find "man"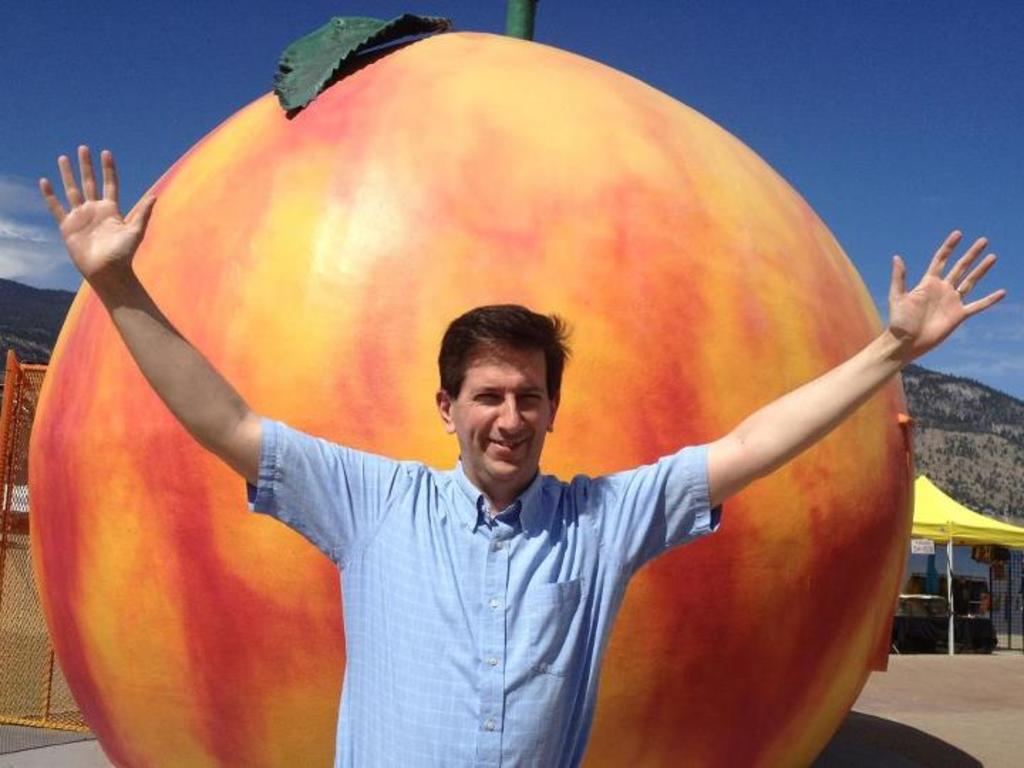
box=[64, 63, 976, 722]
